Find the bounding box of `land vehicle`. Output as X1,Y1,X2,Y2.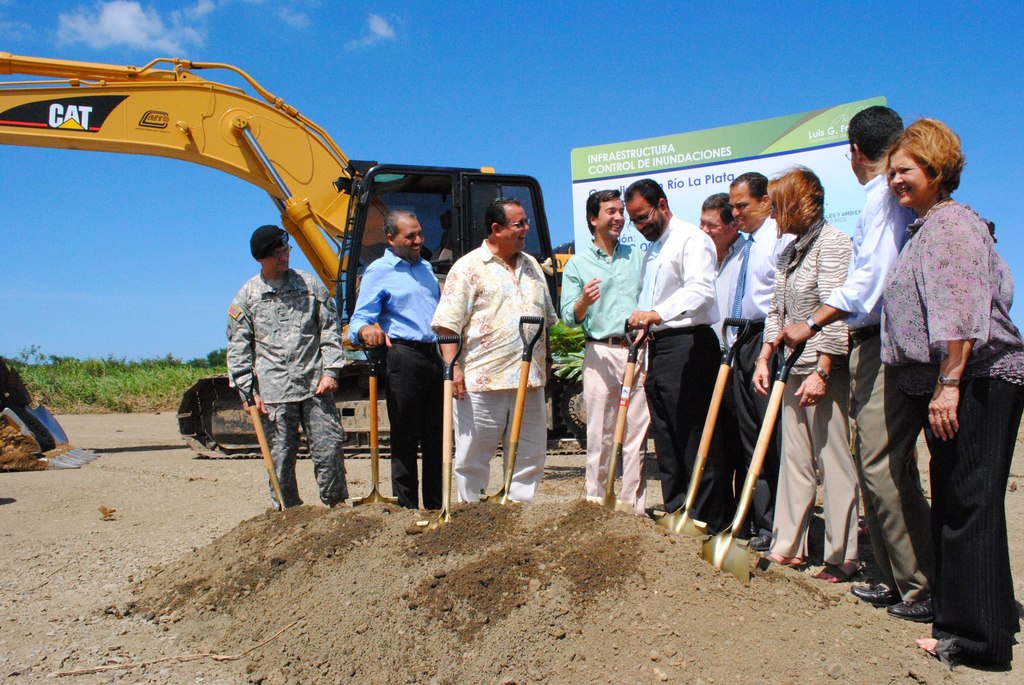
6,63,621,429.
